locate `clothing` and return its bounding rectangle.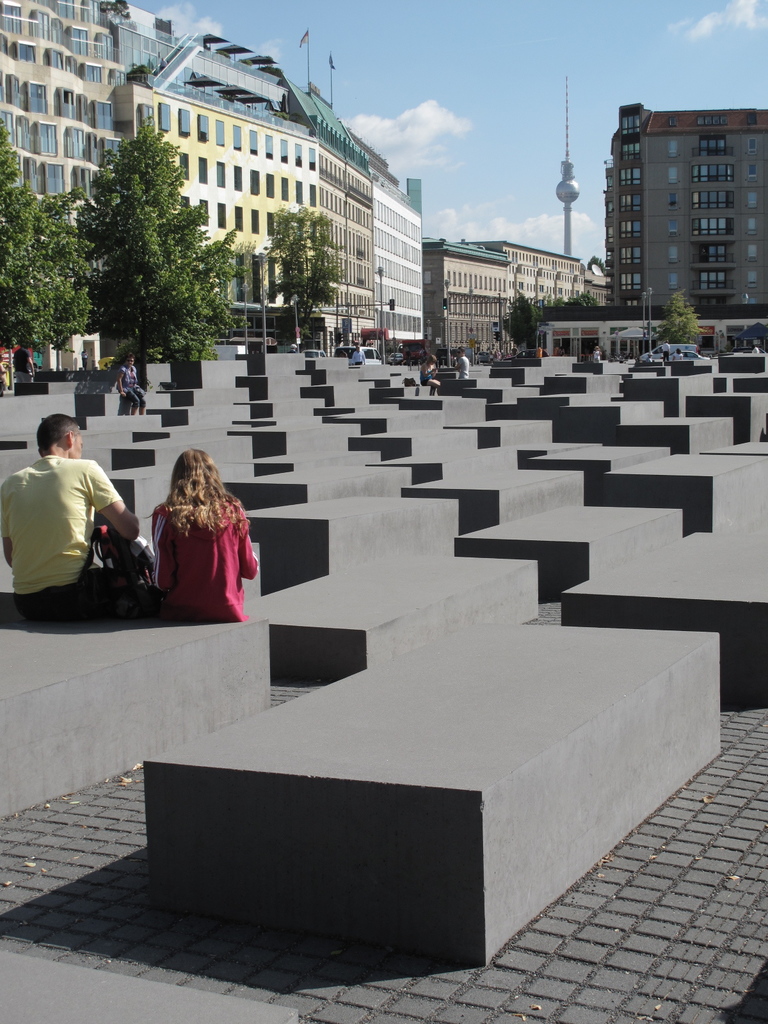
Rect(0, 452, 149, 617).
